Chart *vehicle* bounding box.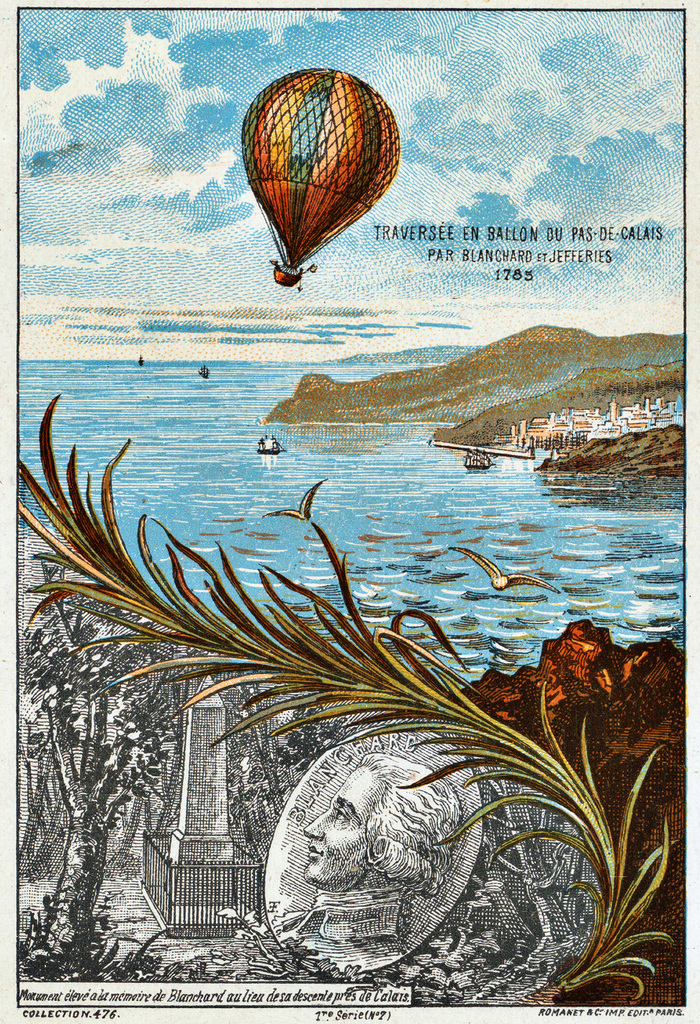
Charted: 464,446,494,474.
